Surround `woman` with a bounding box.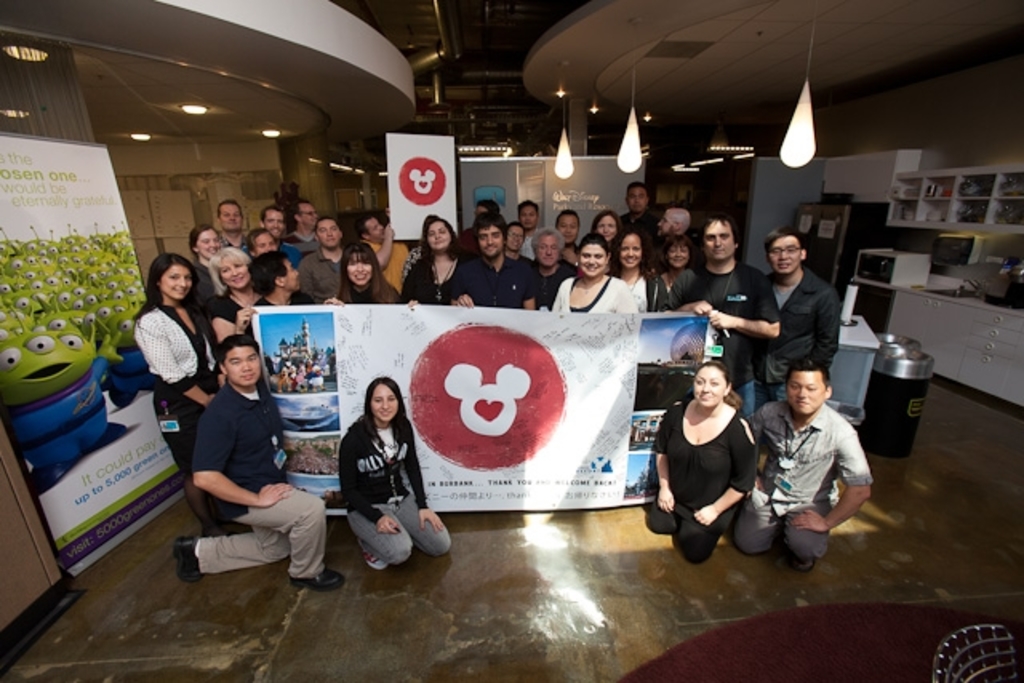
Rect(608, 229, 664, 318).
